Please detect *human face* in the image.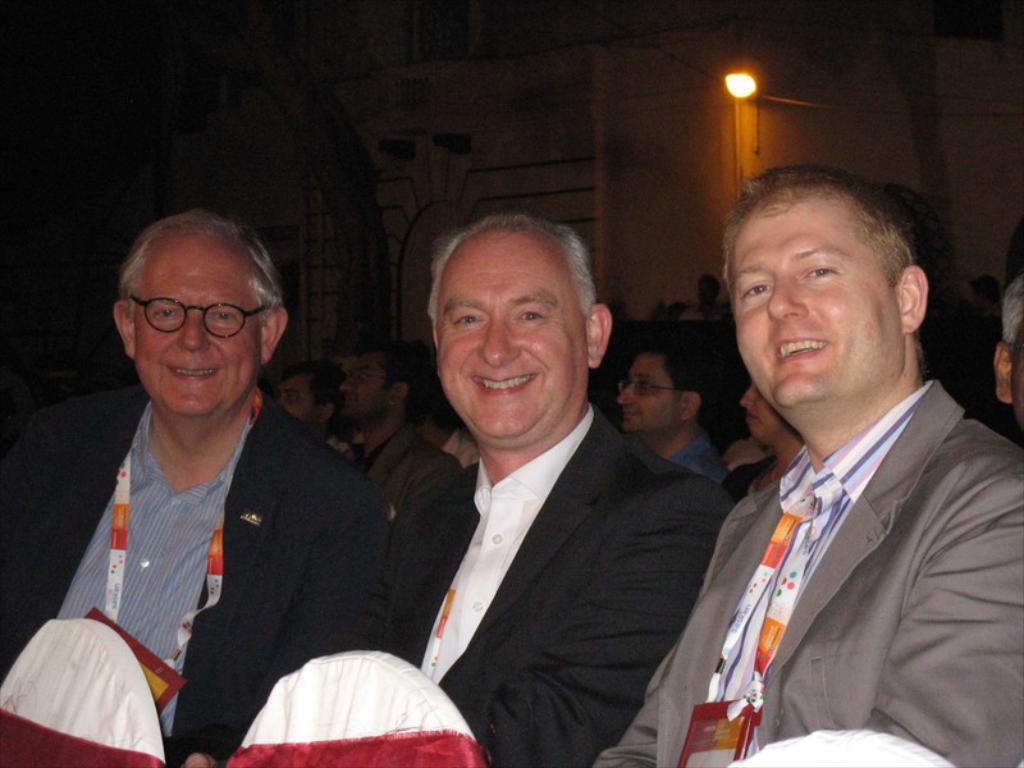
278, 376, 315, 429.
